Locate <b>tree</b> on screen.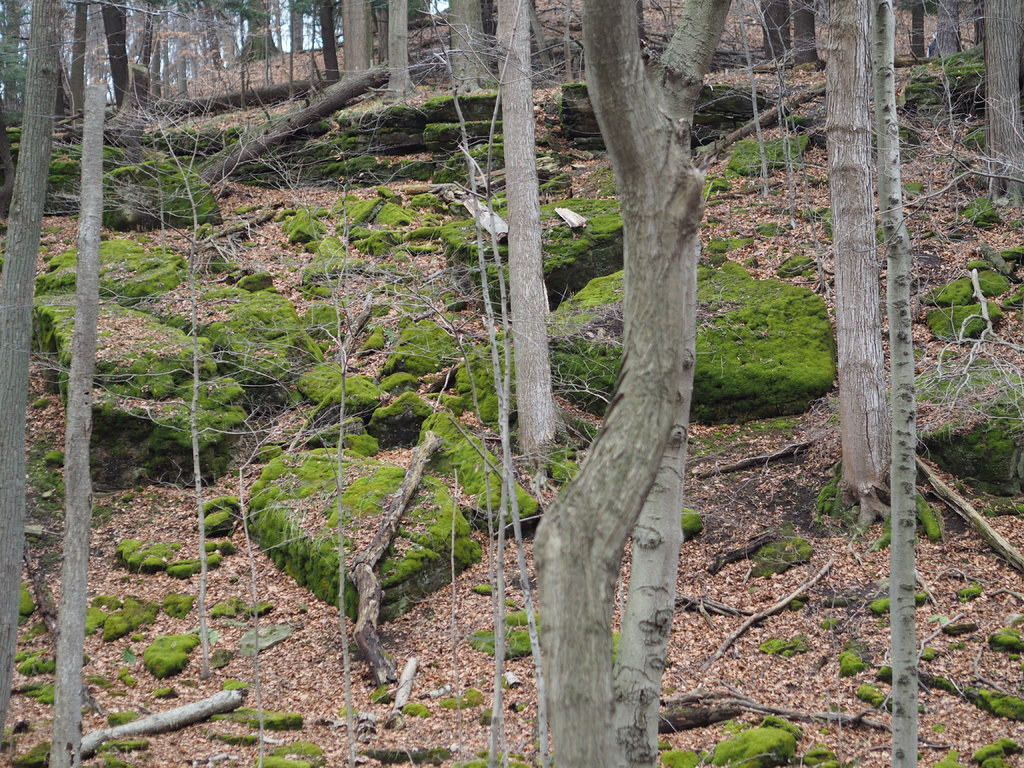
On screen at Rect(493, 0, 558, 457).
